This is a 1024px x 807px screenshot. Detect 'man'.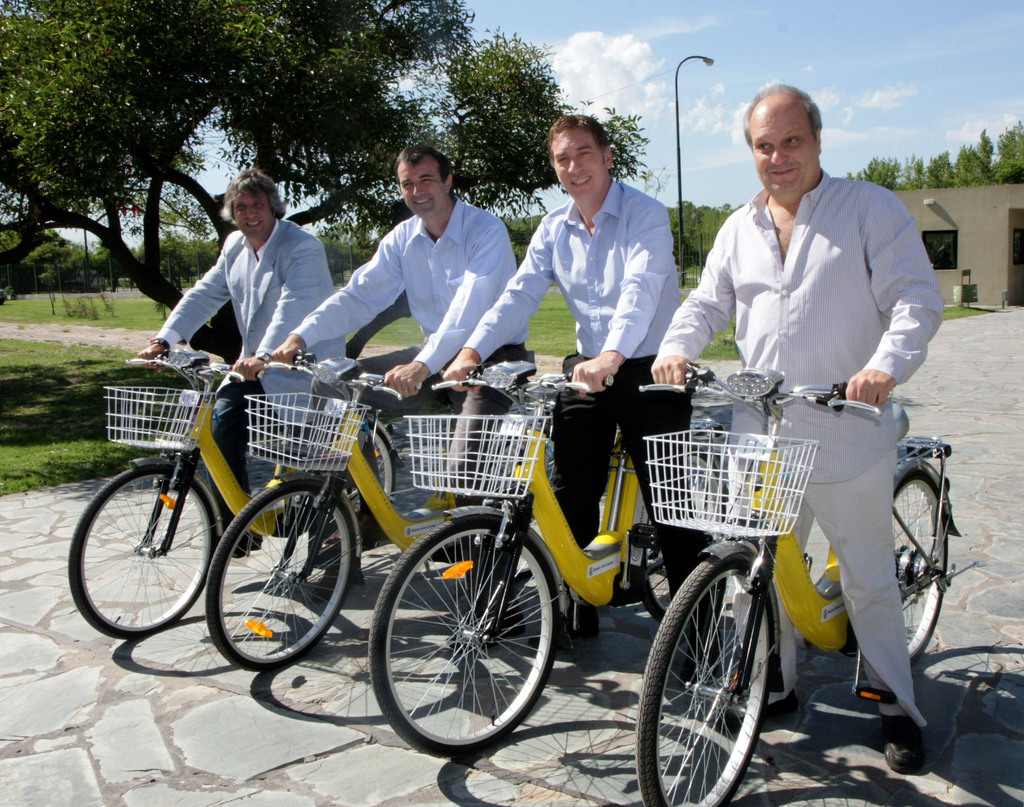
<box>438,115,760,678</box>.
